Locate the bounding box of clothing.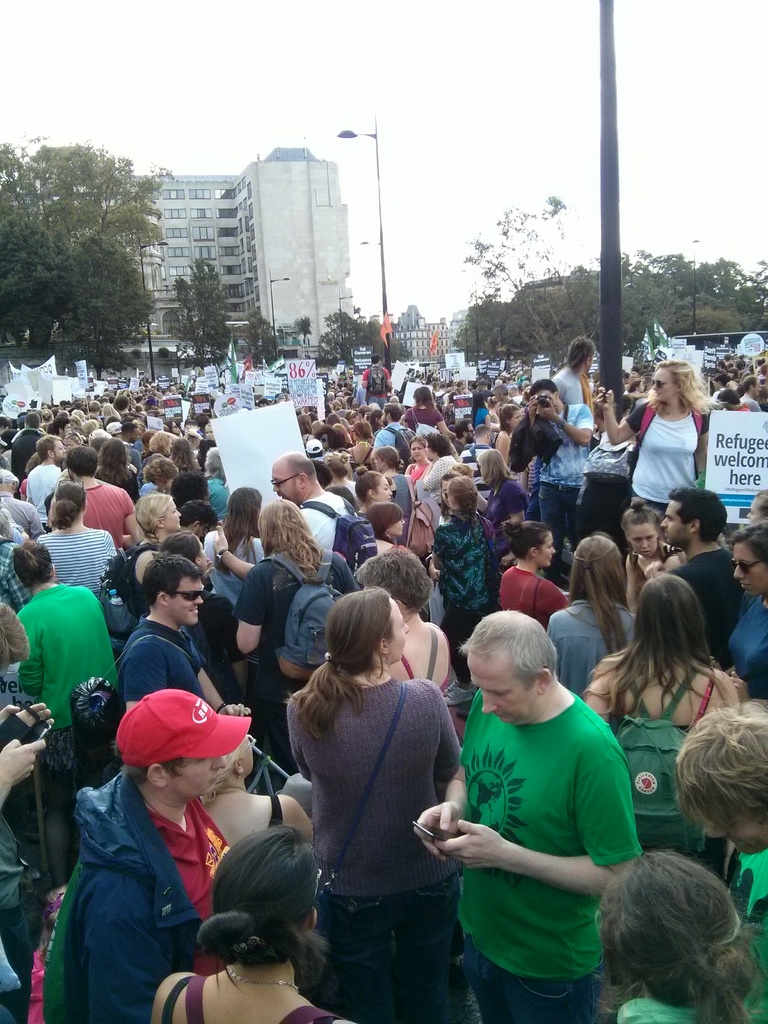
Bounding box: 198,529,235,600.
